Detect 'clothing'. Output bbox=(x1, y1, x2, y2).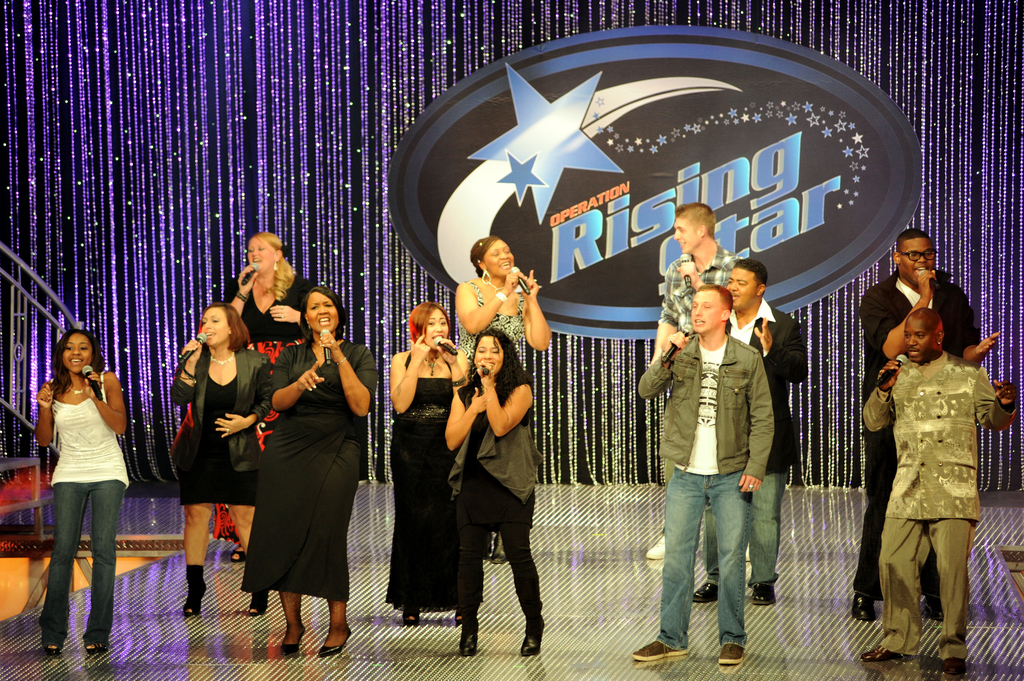
bbox=(633, 328, 777, 652).
